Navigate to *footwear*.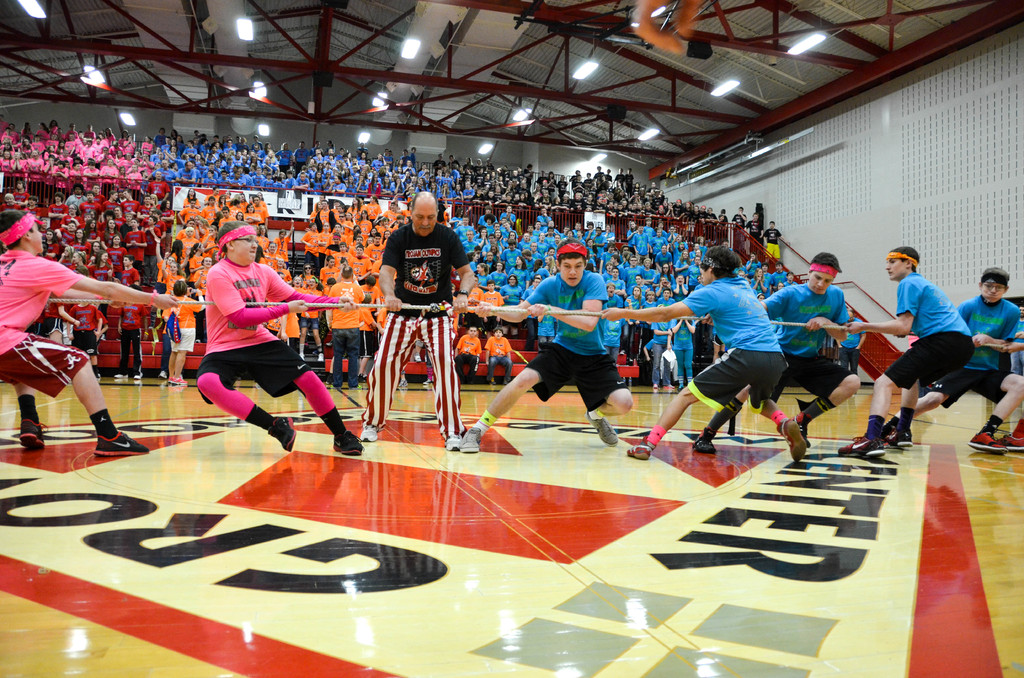
Navigation target: box=[966, 432, 1008, 453].
